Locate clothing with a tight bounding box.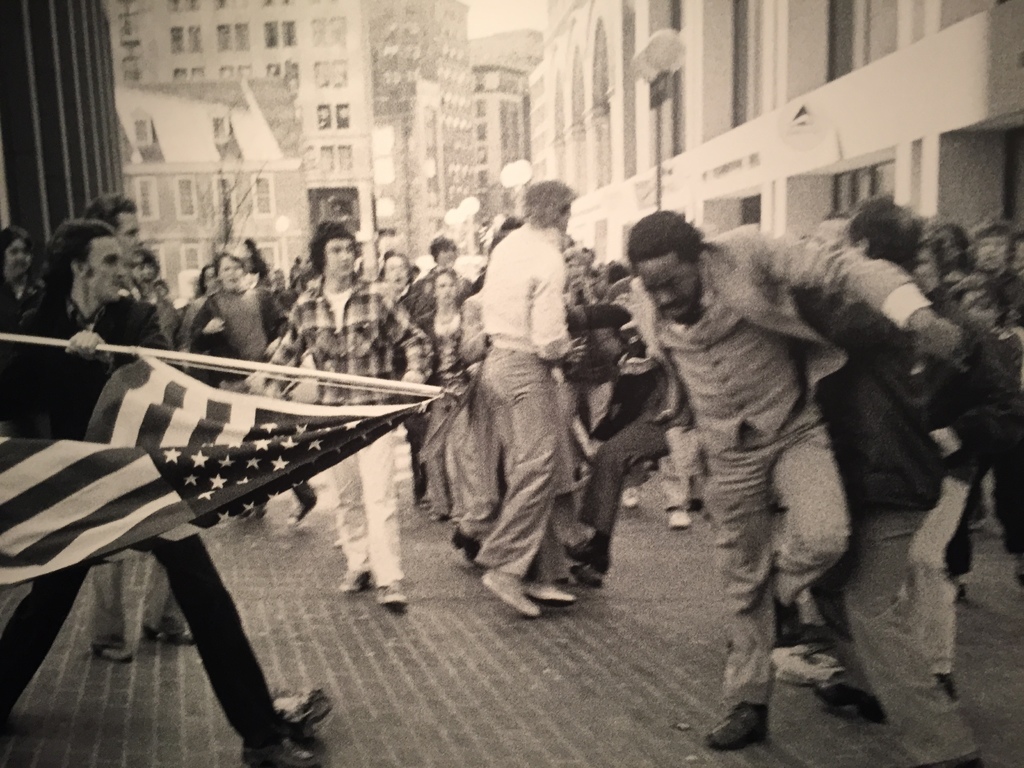
<region>625, 218, 927, 716</region>.
